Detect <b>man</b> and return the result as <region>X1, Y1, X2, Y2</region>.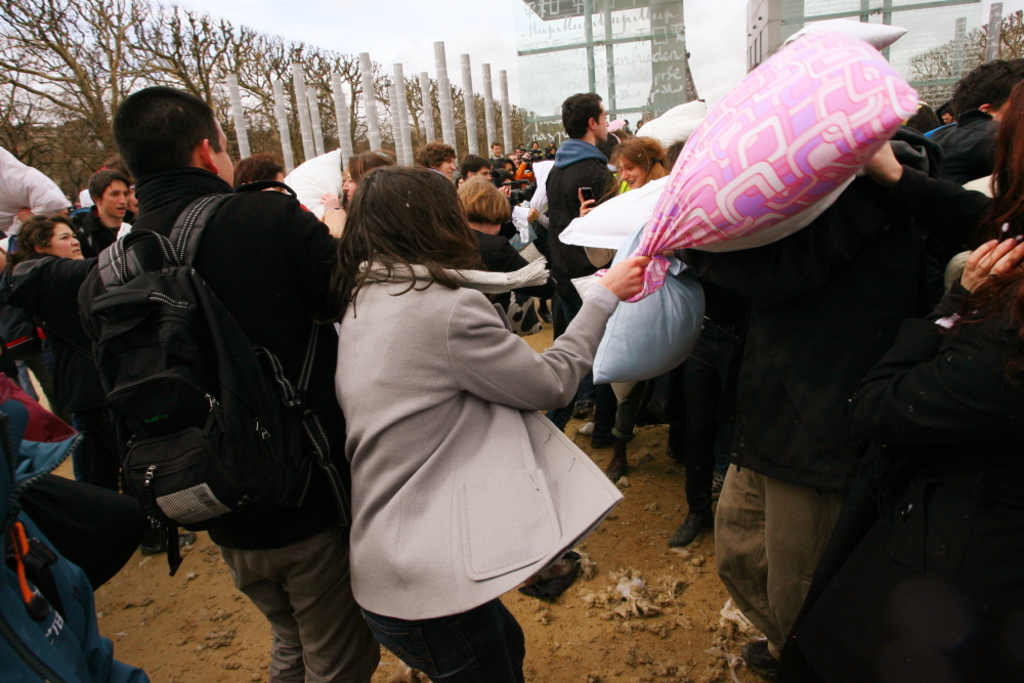
<region>548, 92, 617, 444</region>.
